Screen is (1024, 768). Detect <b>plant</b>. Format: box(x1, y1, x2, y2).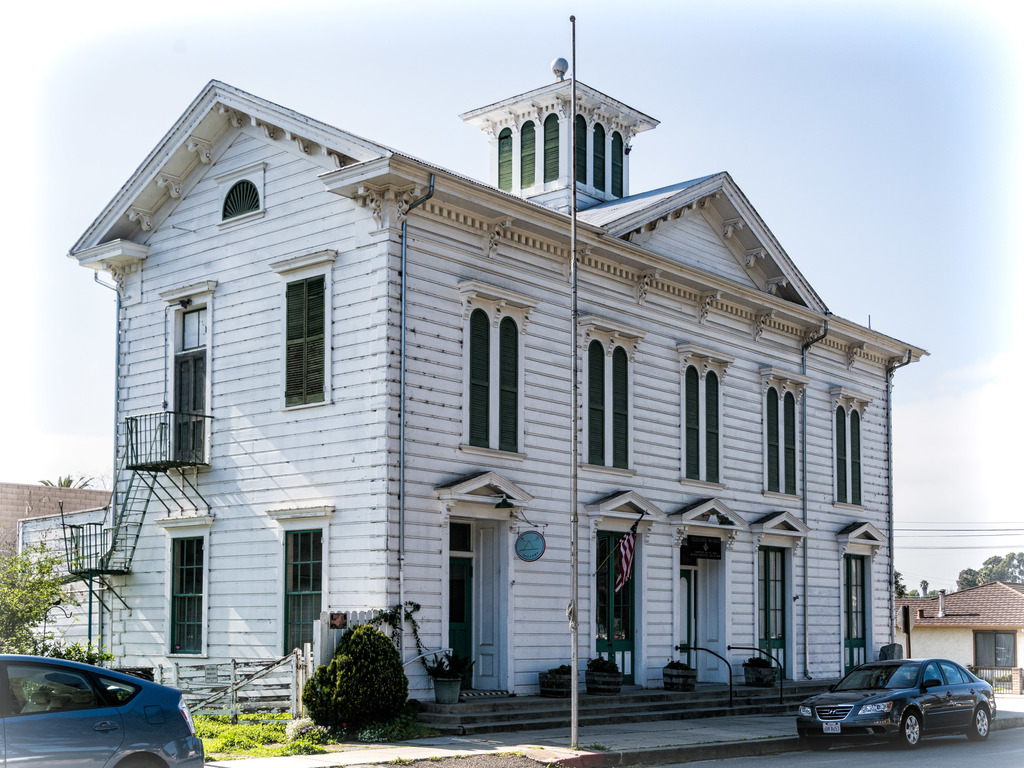
box(663, 657, 689, 671).
